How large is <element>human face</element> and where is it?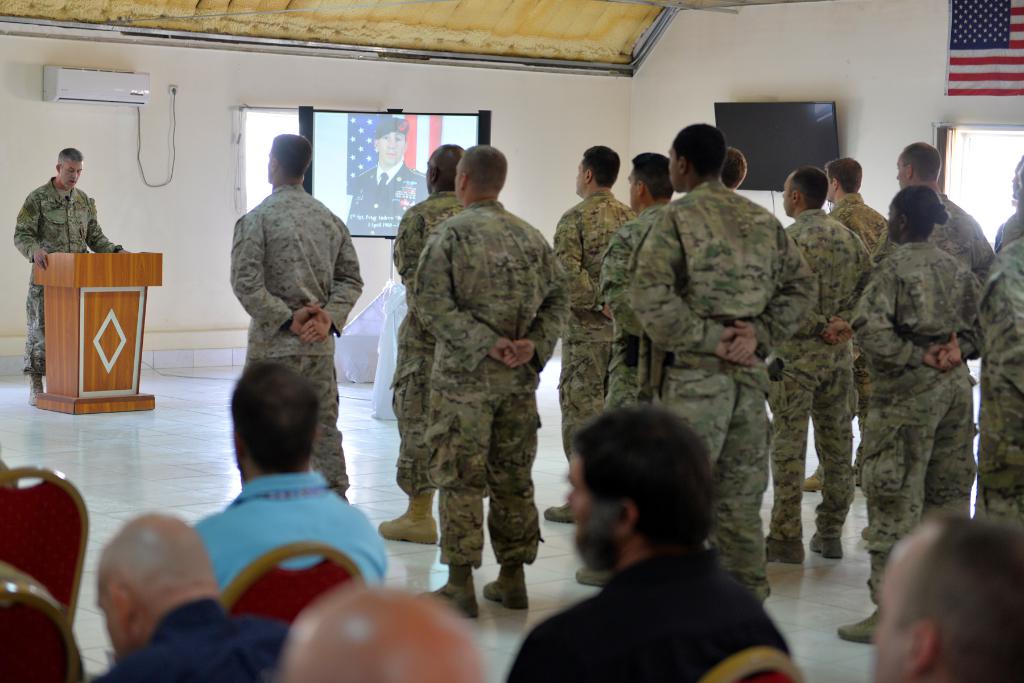
Bounding box: (x1=781, y1=171, x2=799, y2=214).
